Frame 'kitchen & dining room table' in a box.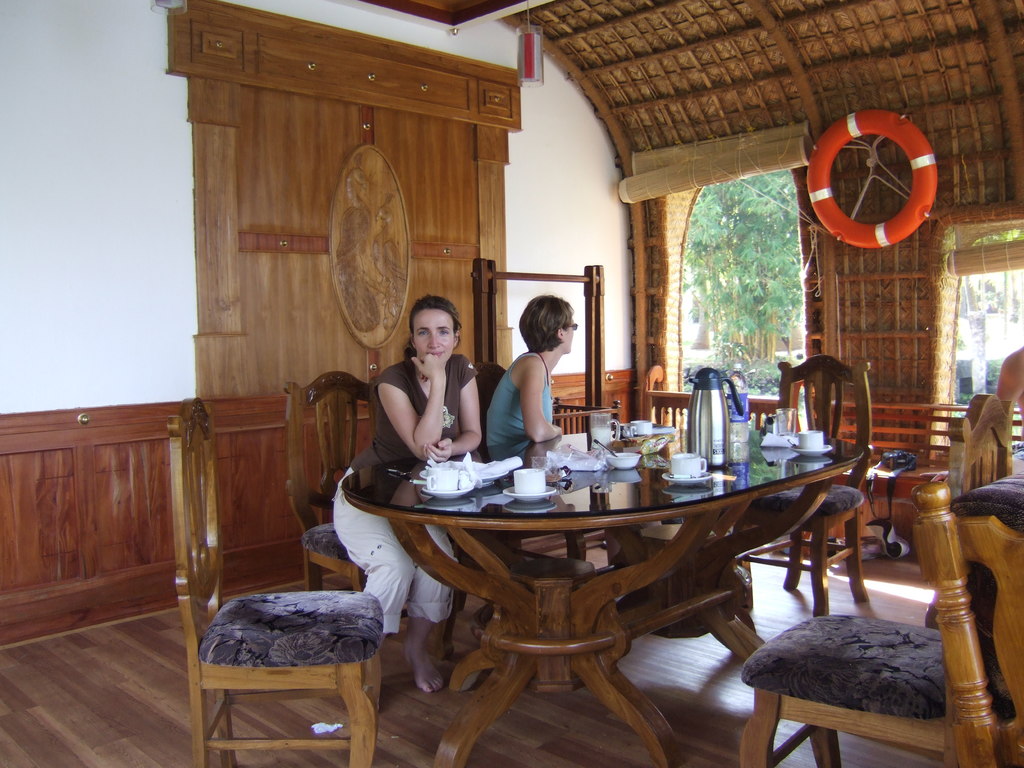
[163, 349, 1023, 767].
